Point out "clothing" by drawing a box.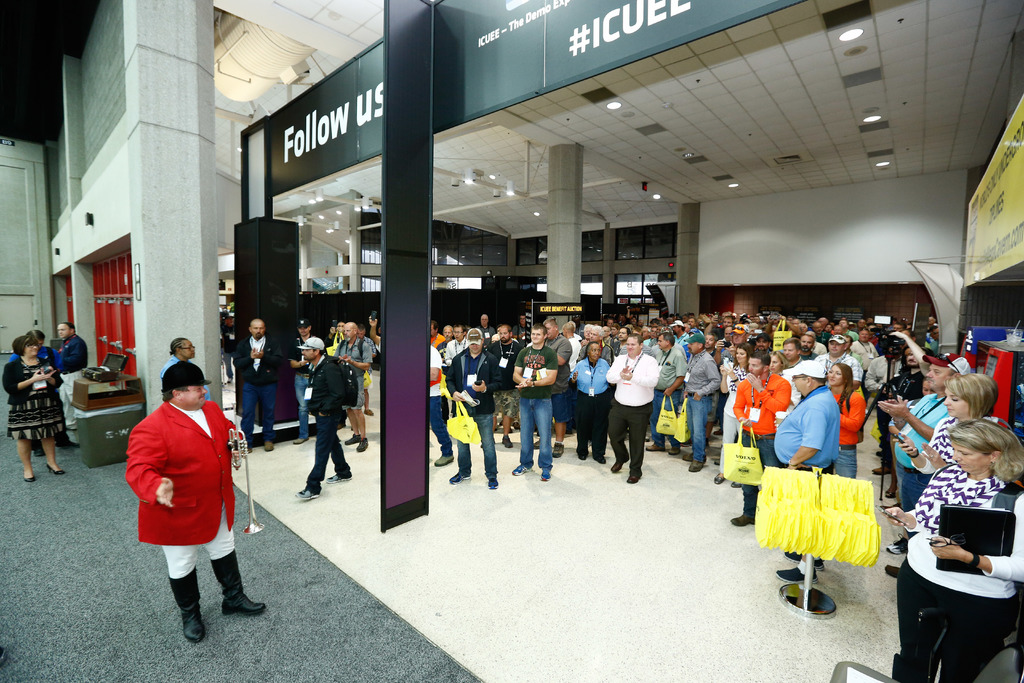
left=427, top=395, right=453, bottom=450.
